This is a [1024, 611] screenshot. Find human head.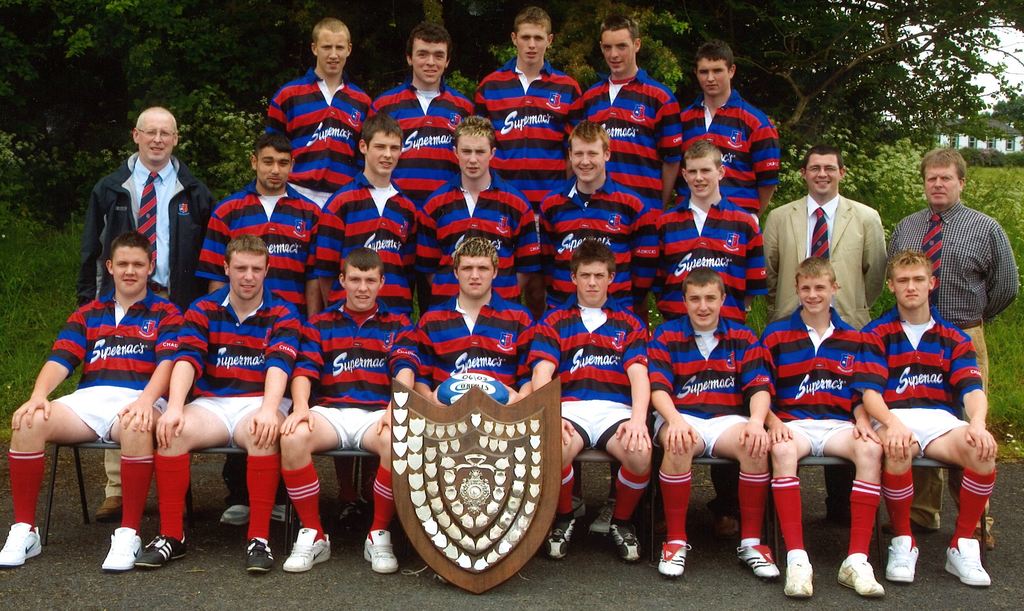
Bounding box: box=[600, 16, 642, 74].
